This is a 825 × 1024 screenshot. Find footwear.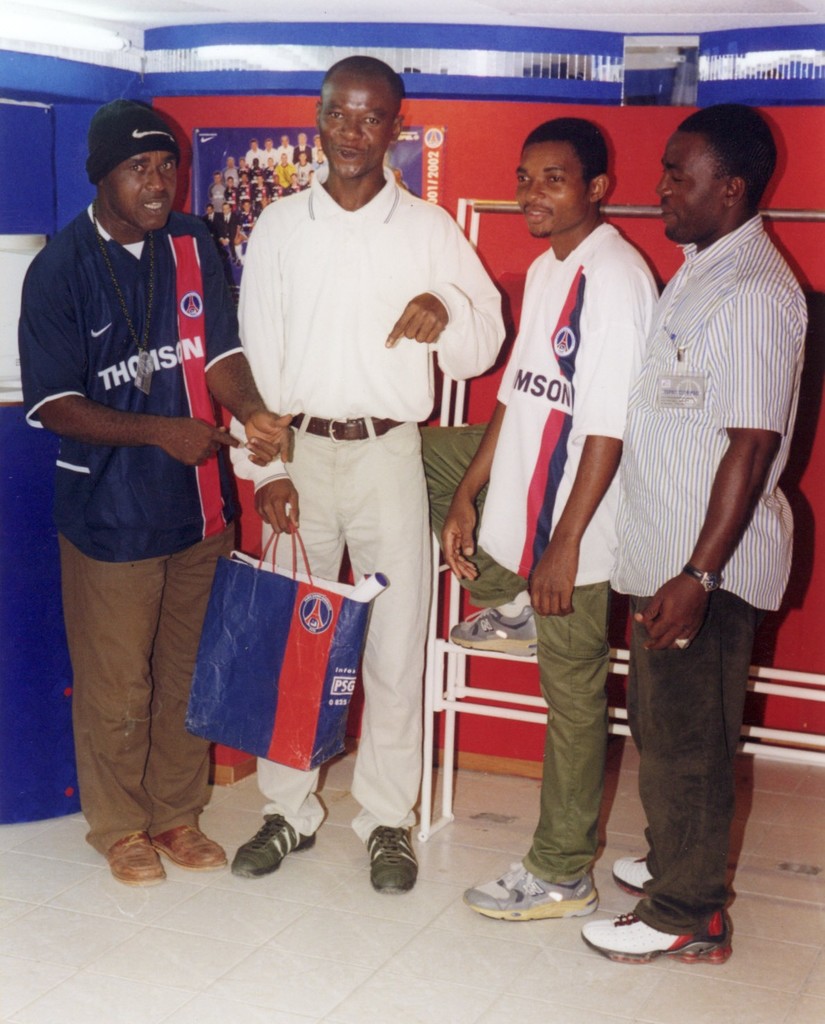
Bounding box: l=223, t=811, r=317, b=876.
